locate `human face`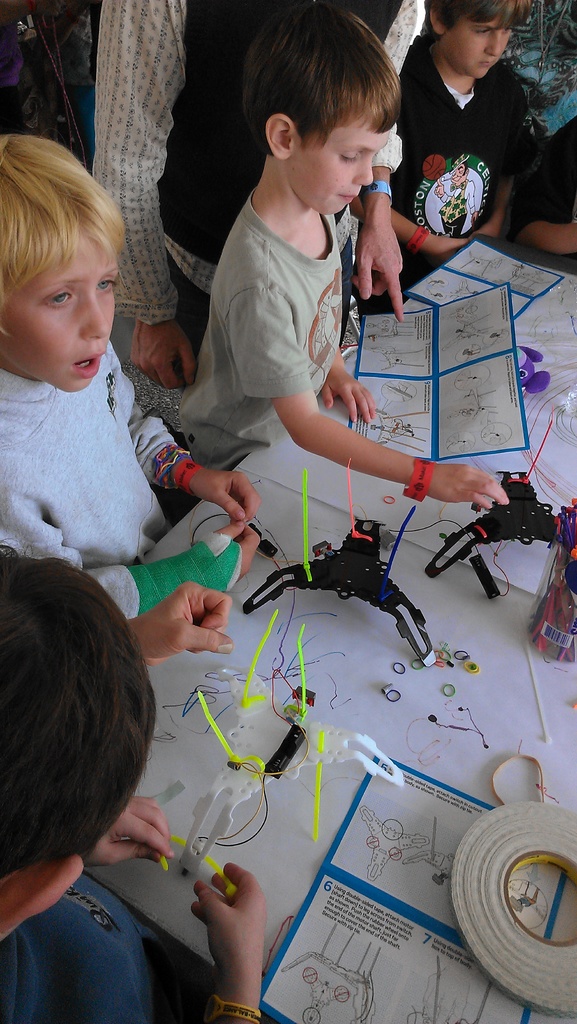
438, 10, 521, 87
